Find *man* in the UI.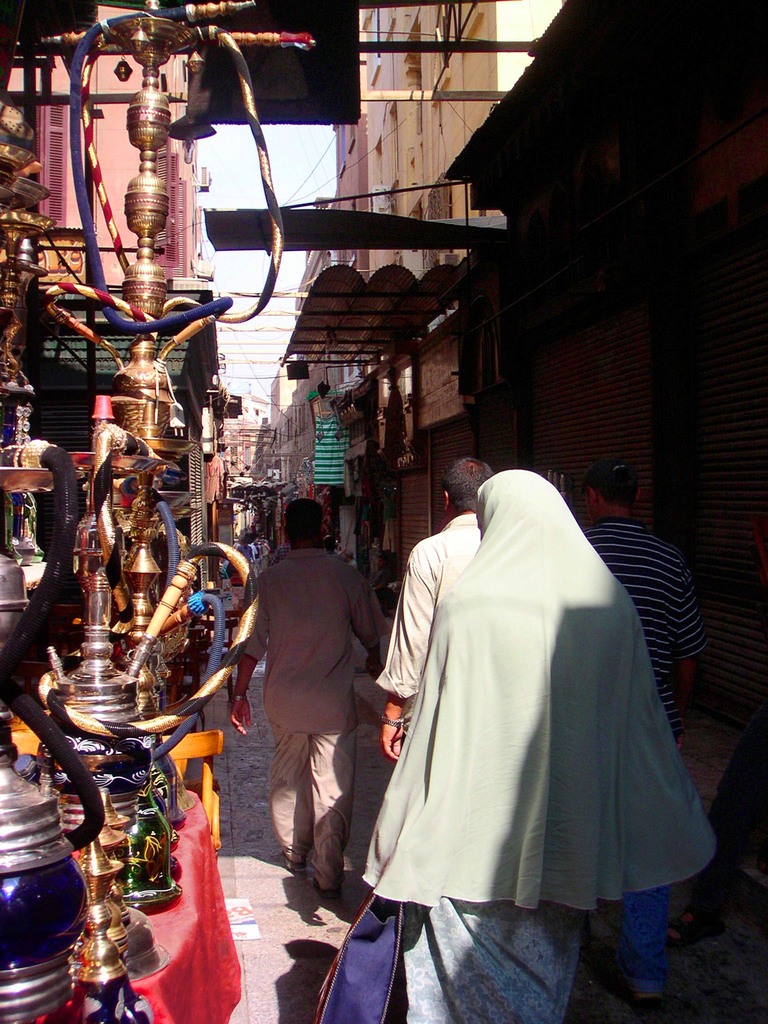
UI element at bbox(216, 481, 403, 928).
